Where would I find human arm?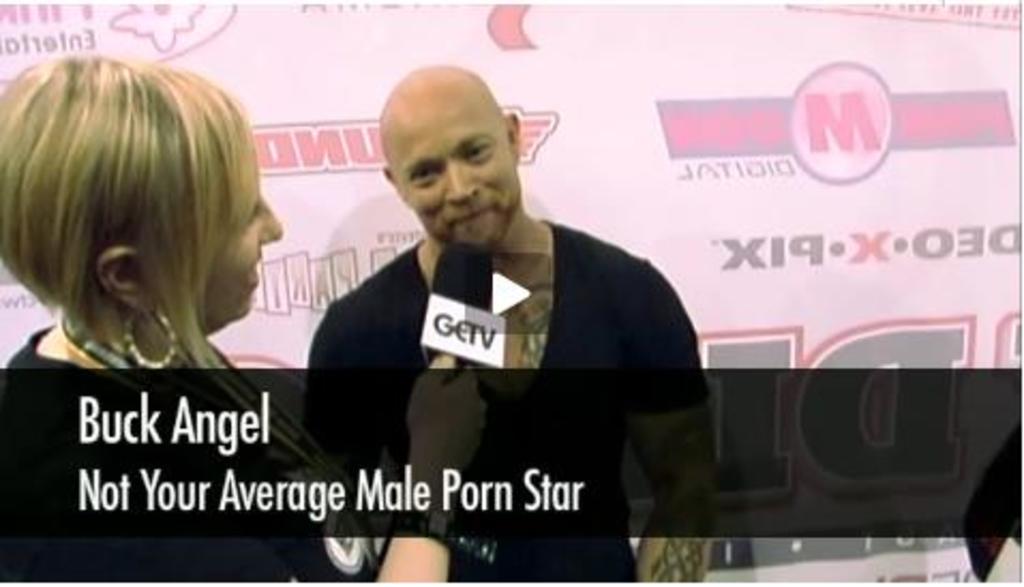
At 298, 306, 386, 503.
